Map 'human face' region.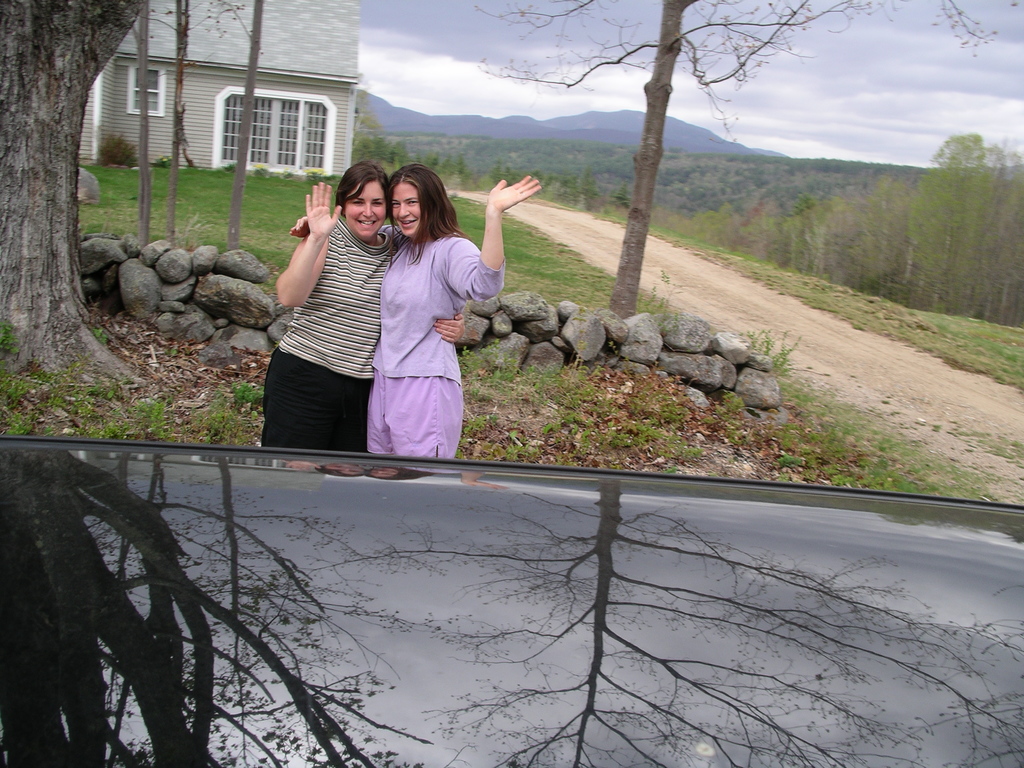
Mapped to <bbox>330, 164, 387, 245</bbox>.
